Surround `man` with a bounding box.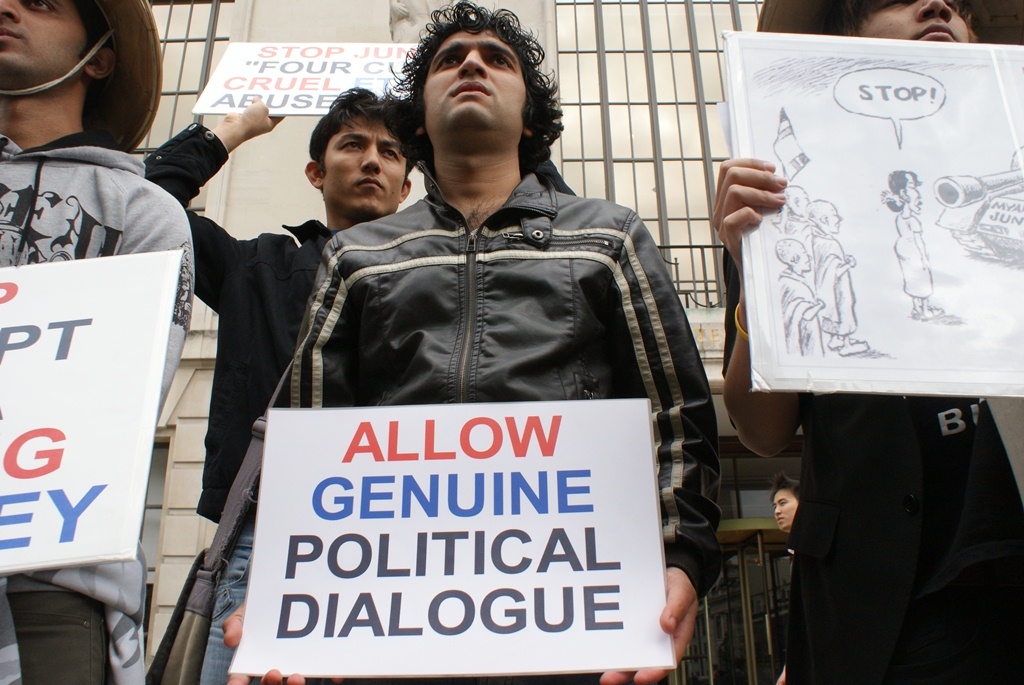
select_region(769, 470, 805, 684).
